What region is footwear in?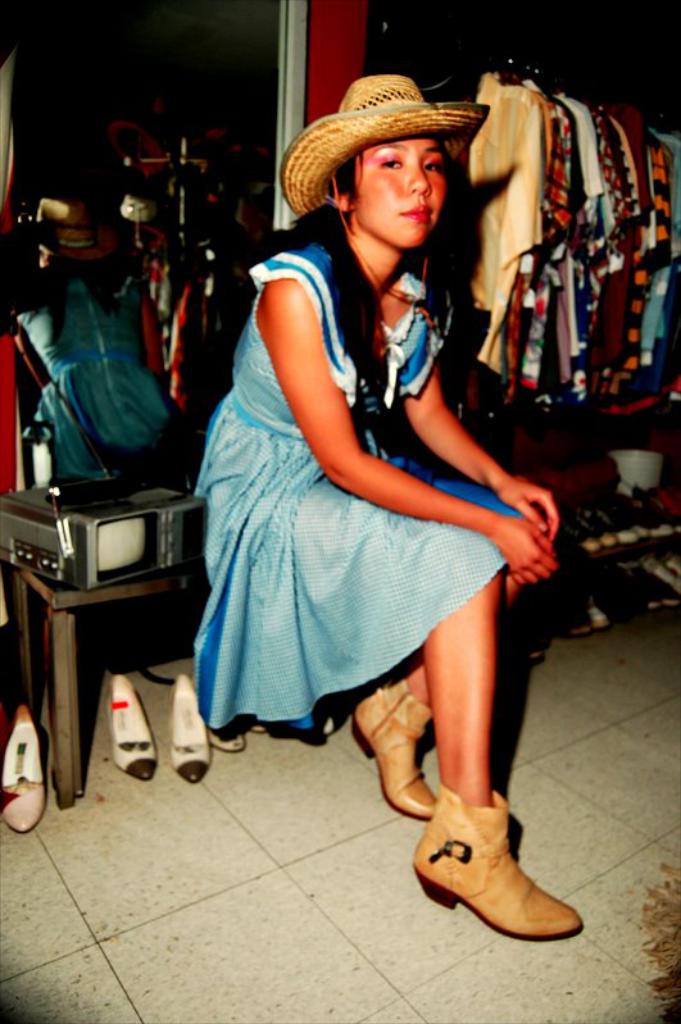
locate(410, 798, 587, 954).
